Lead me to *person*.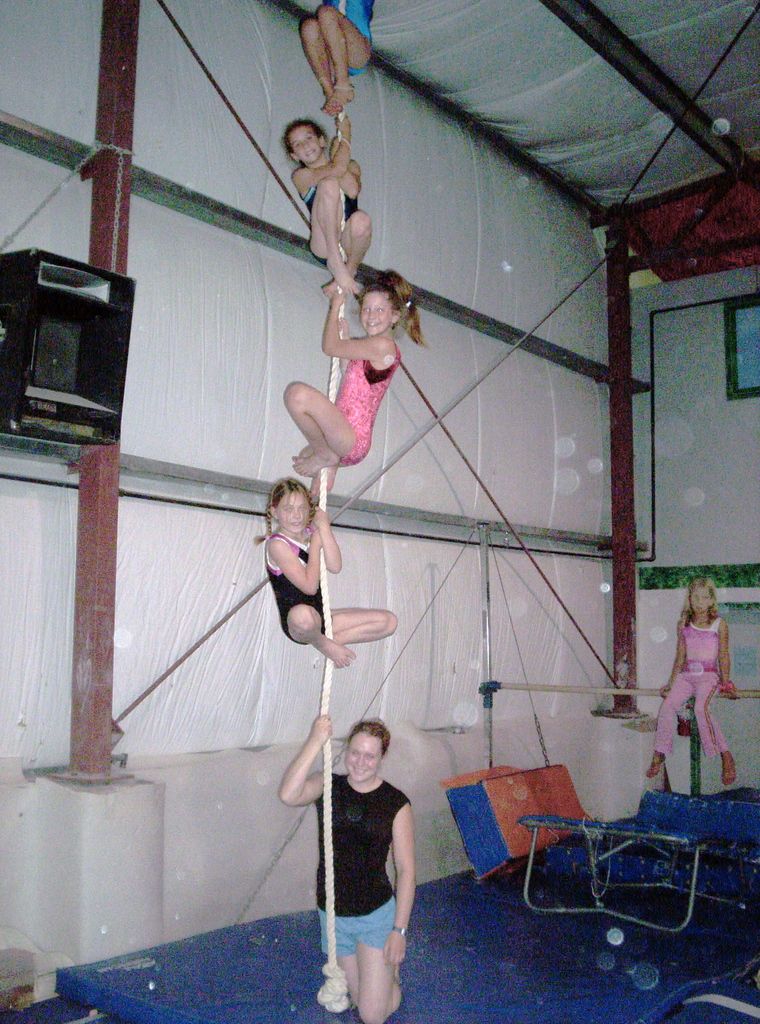
Lead to Rect(302, 696, 424, 1018).
